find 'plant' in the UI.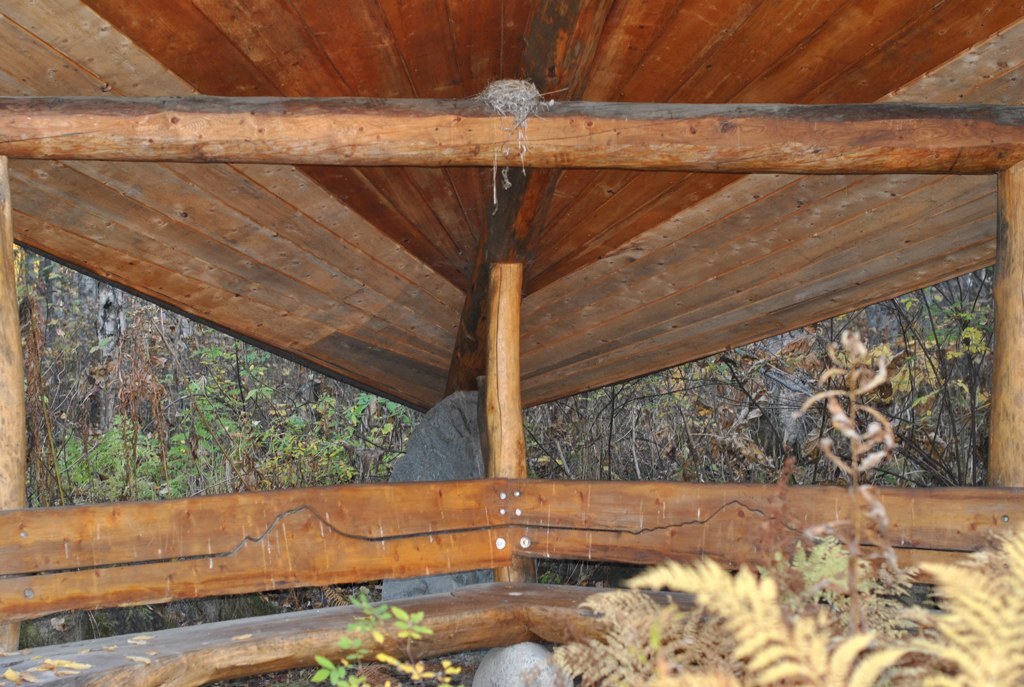
UI element at locate(331, 638, 366, 678).
